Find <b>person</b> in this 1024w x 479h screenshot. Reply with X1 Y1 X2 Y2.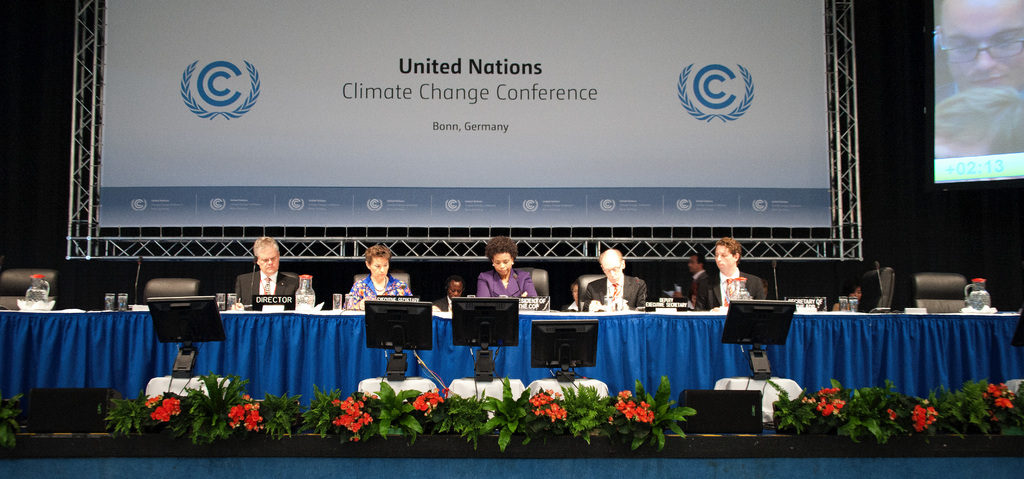
576 247 648 313.
